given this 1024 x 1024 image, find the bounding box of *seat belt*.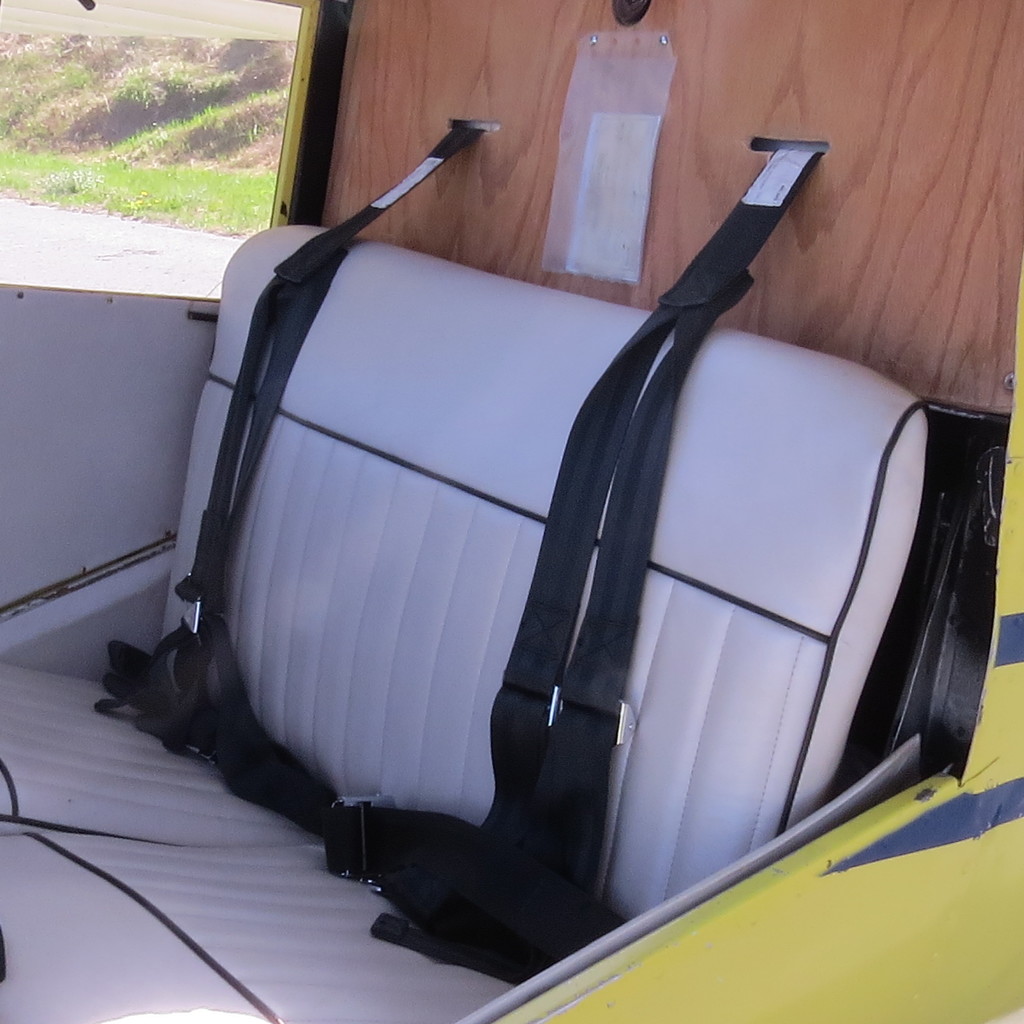
box=[323, 152, 826, 981].
